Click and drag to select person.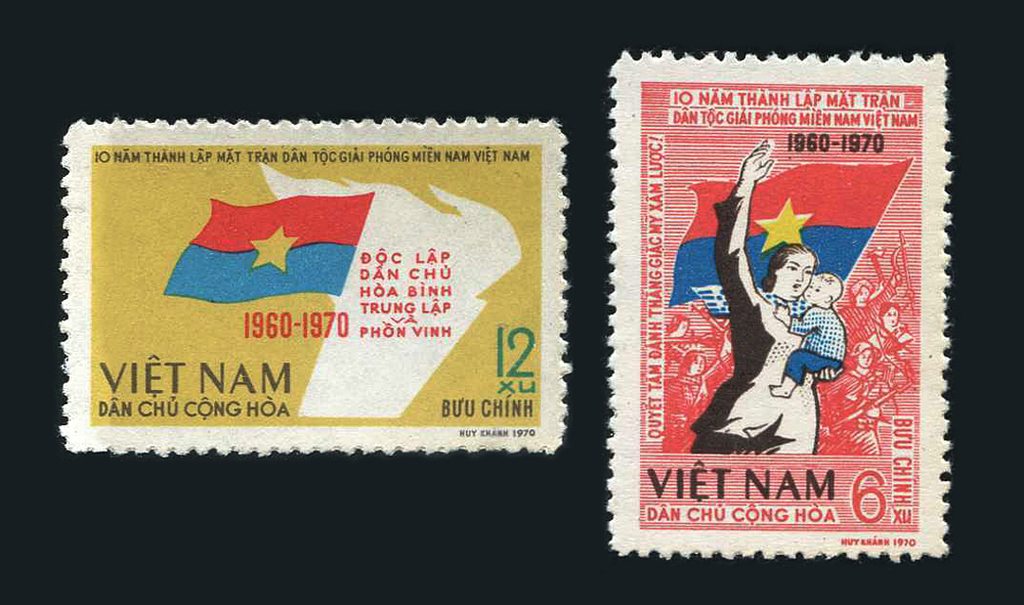
Selection: box(867, 302, 907, 365).
